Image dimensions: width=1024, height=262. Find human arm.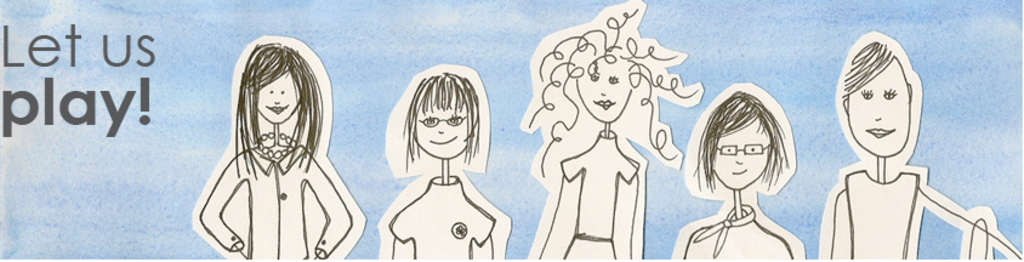
bbox=[194, 153, 248, 261].
